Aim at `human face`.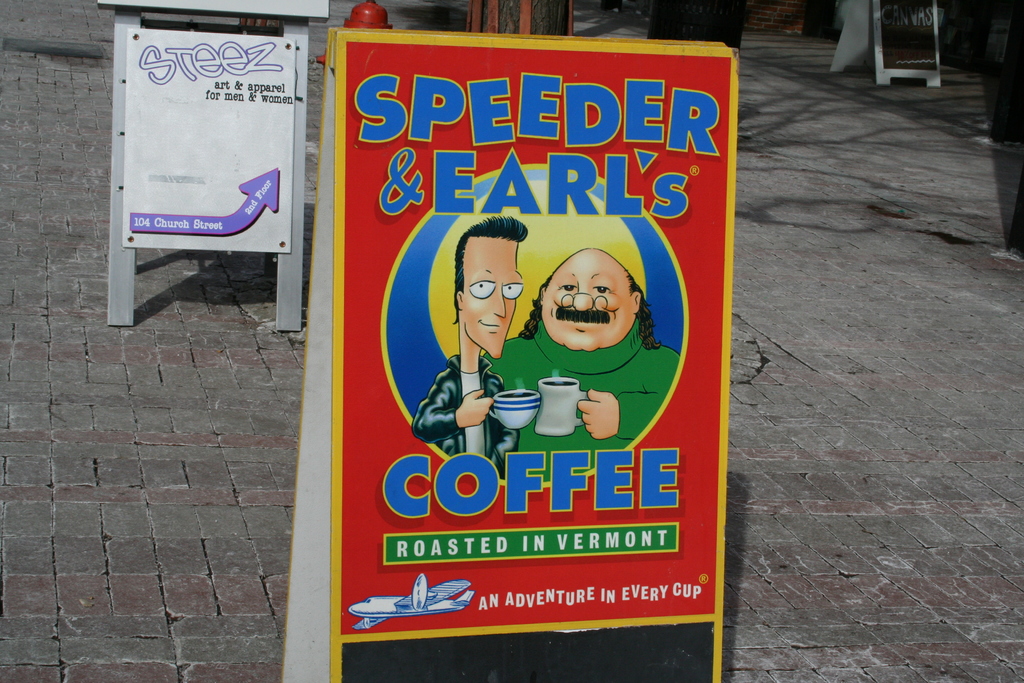
Aimed at {"x1": 543, "y1": 260, "x2": 636, "y2": 352}.
